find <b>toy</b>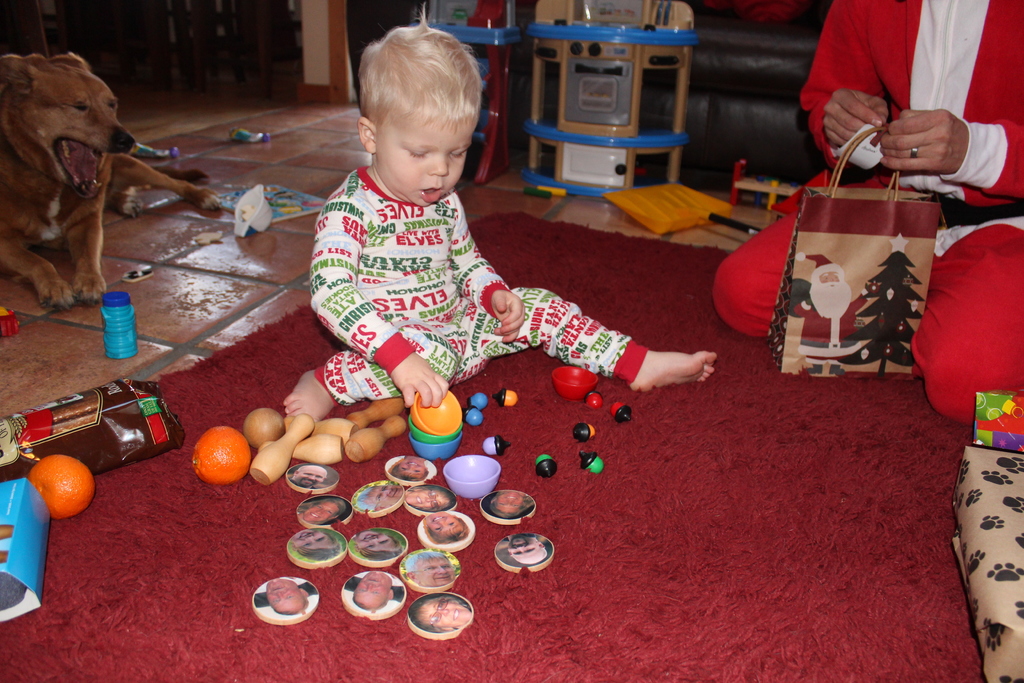
469:391:492:415
